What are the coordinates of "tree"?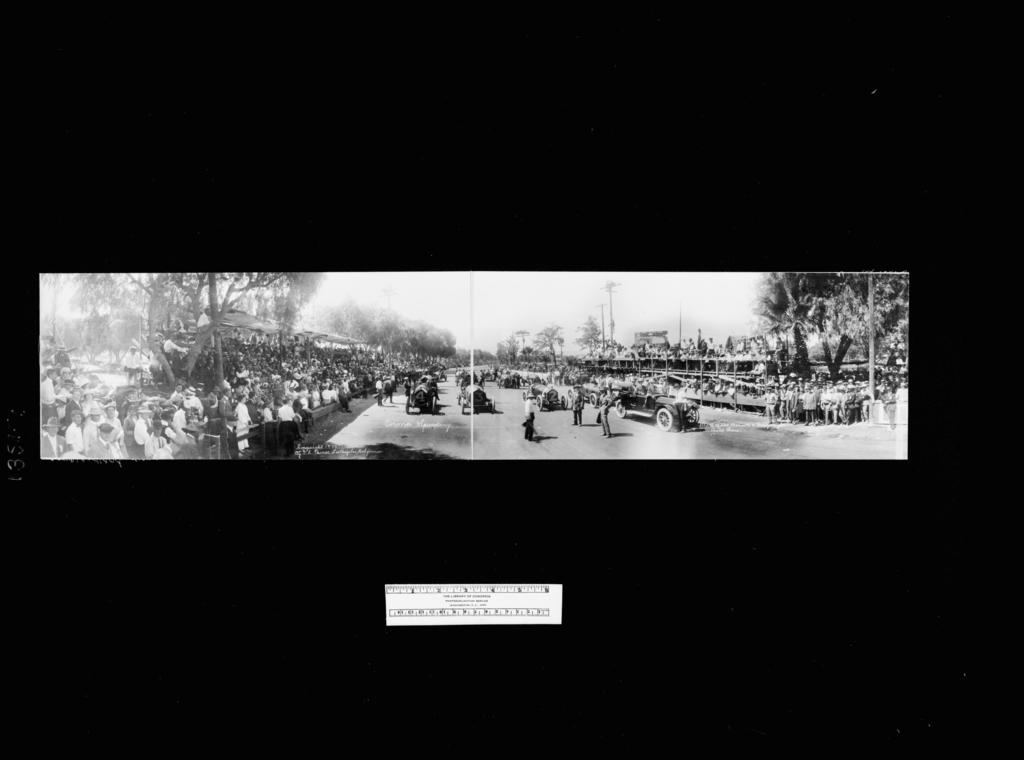
(left=318, top=302, right=462, bottom=353).
